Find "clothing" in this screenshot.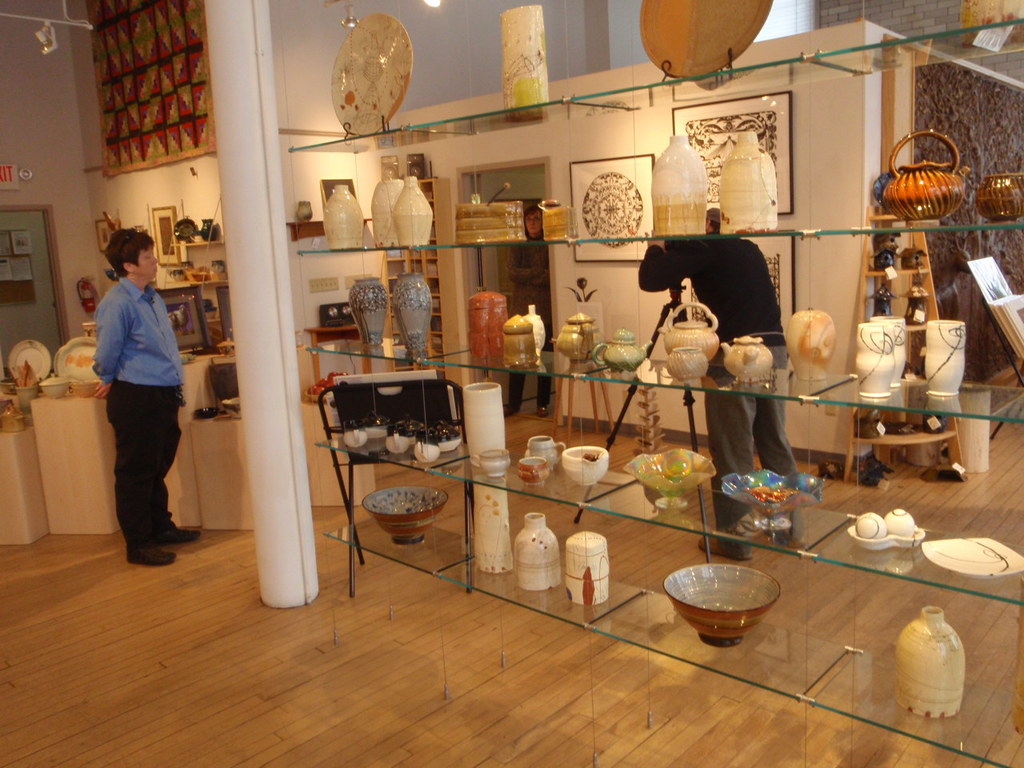
The bounding box for "clothing" is box=[82, 276, 190, 544].
